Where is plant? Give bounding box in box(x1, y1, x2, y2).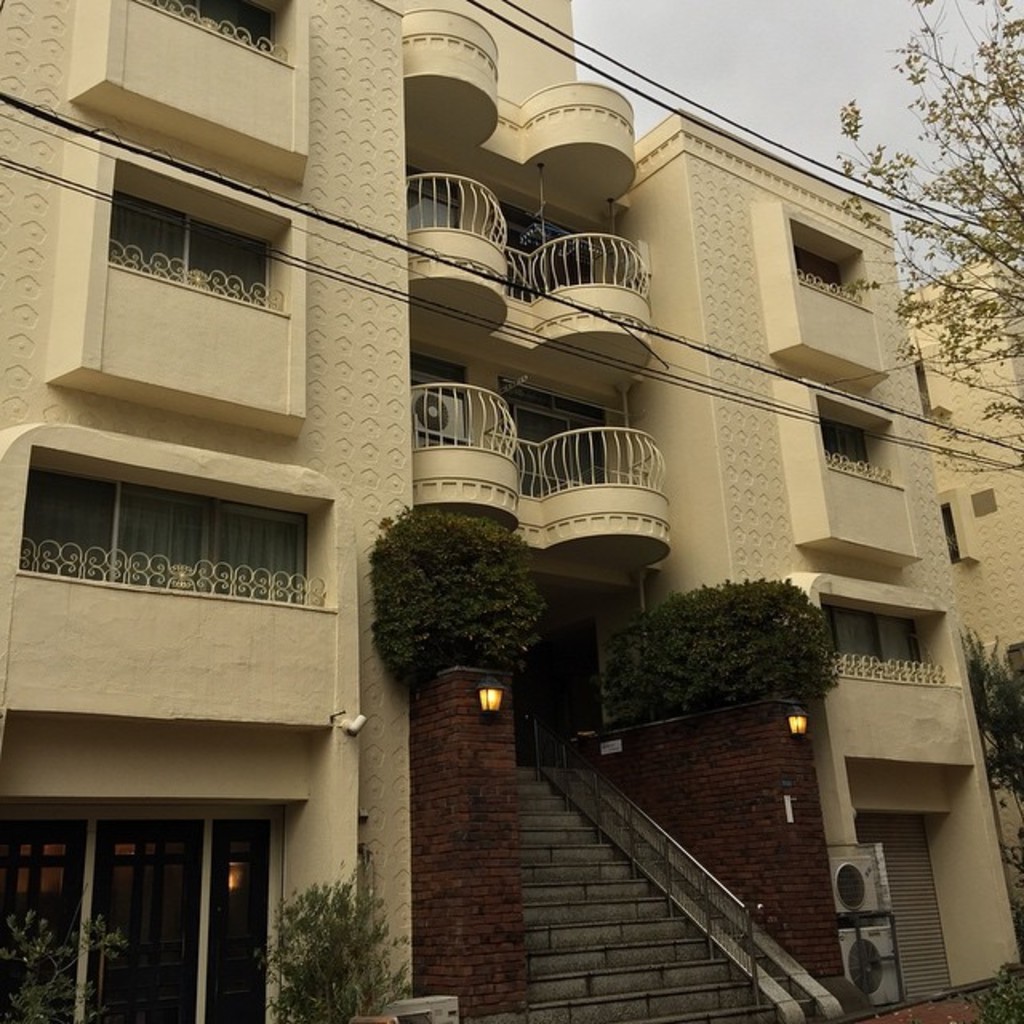
box(354, 499, 552, 722).
